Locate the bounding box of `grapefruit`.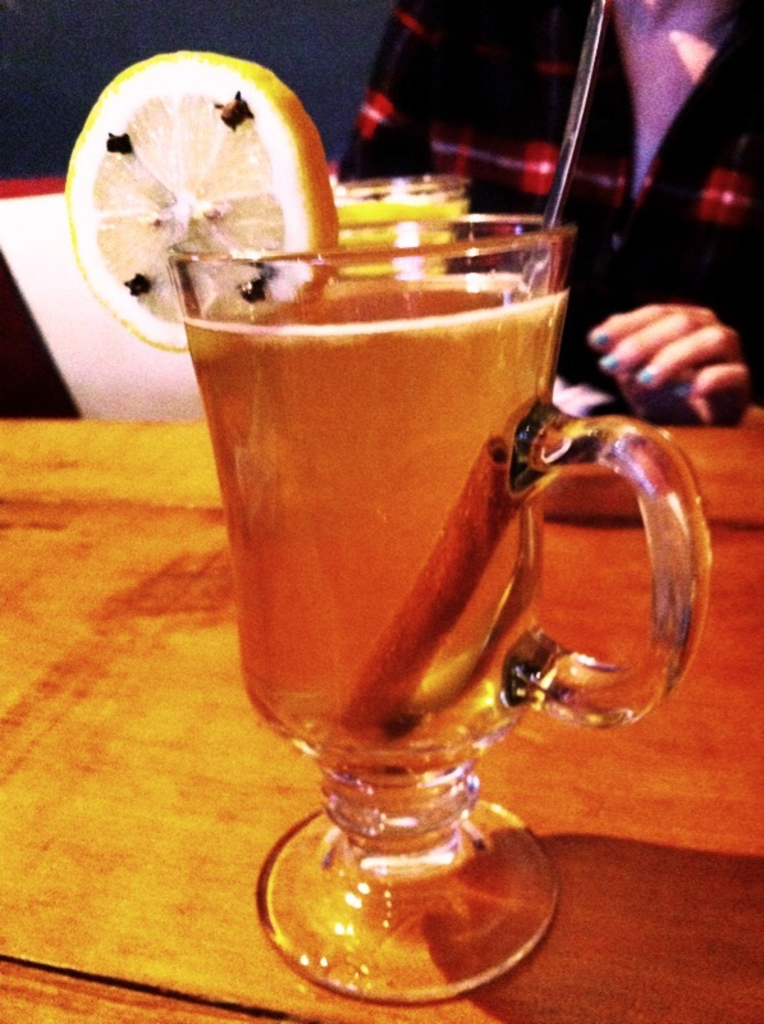
Bounding box: (left=65, top=79, right=329, bottom=346).
